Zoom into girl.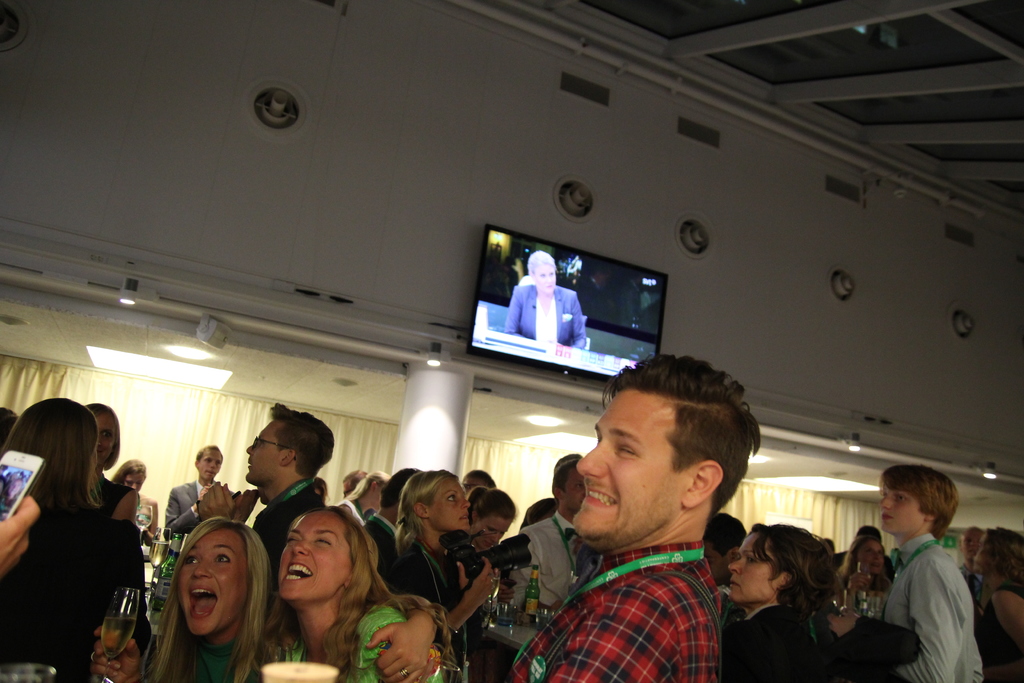
Zoom target: BBox(385, 460, 501, 682).
